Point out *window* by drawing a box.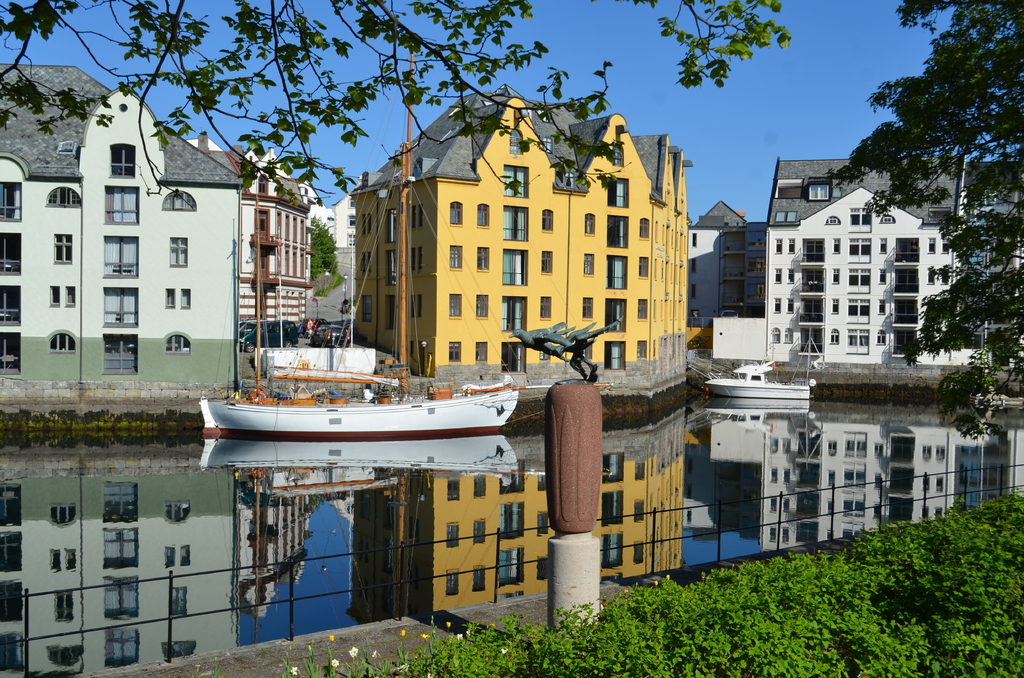
pyautogui.locateOnScreen(773, 300, 781, 314).
